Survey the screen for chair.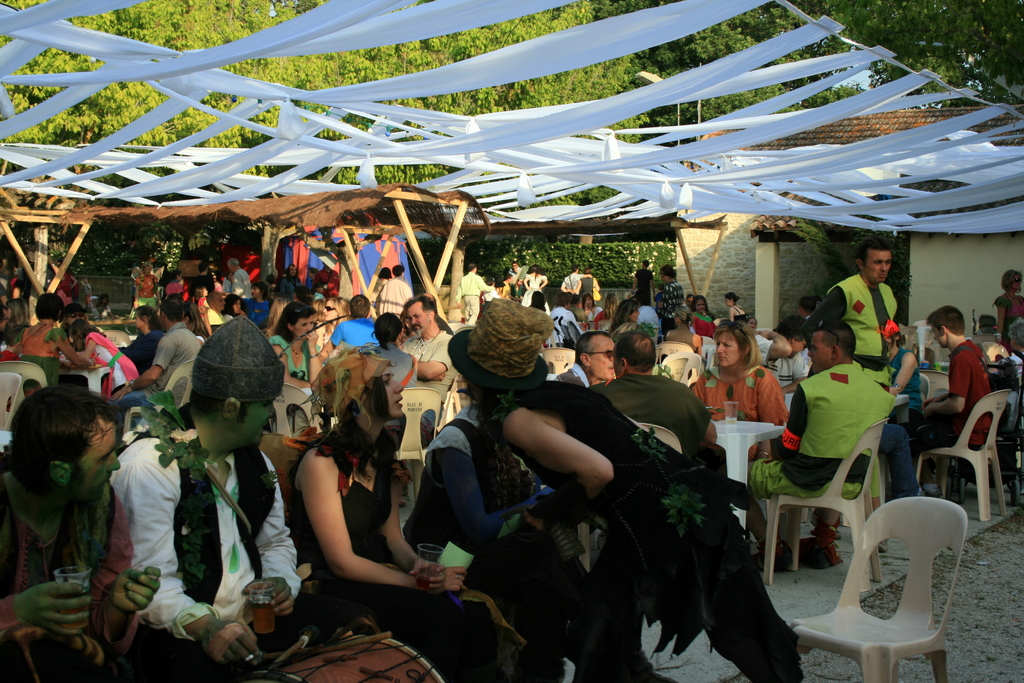
Survey found: {"x1": 656, "y1": 341, "x2": 694, "y2": 366}.
